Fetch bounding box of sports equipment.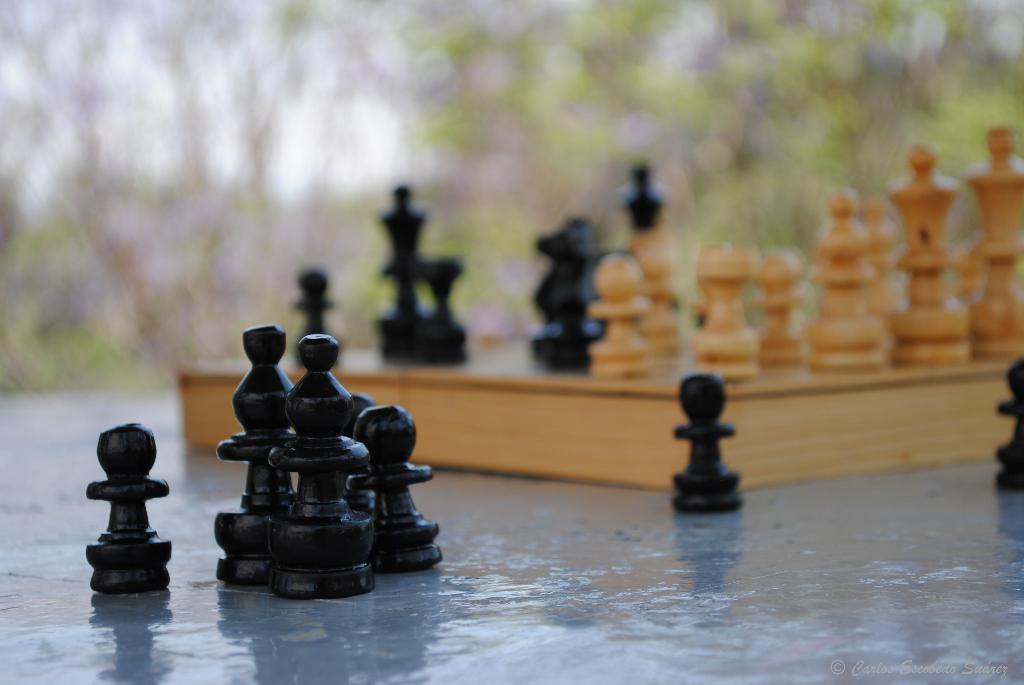
Bbox: [968,115,1023,361].
